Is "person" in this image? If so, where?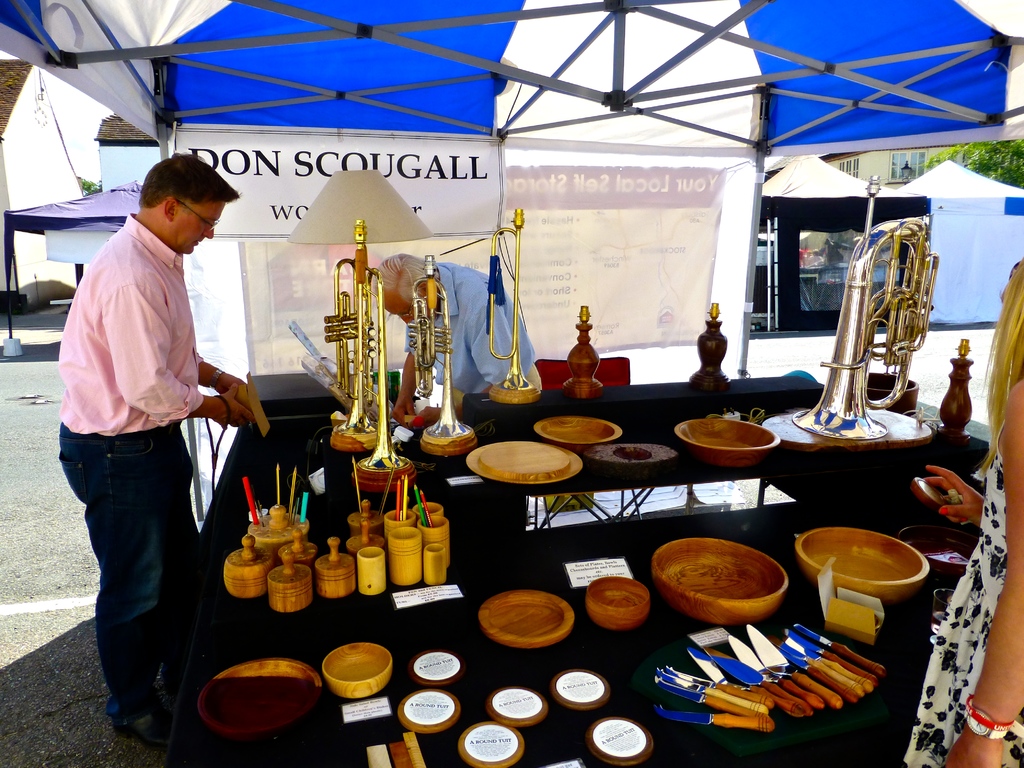
Yes, at crop(57, 133, 247, 733).
